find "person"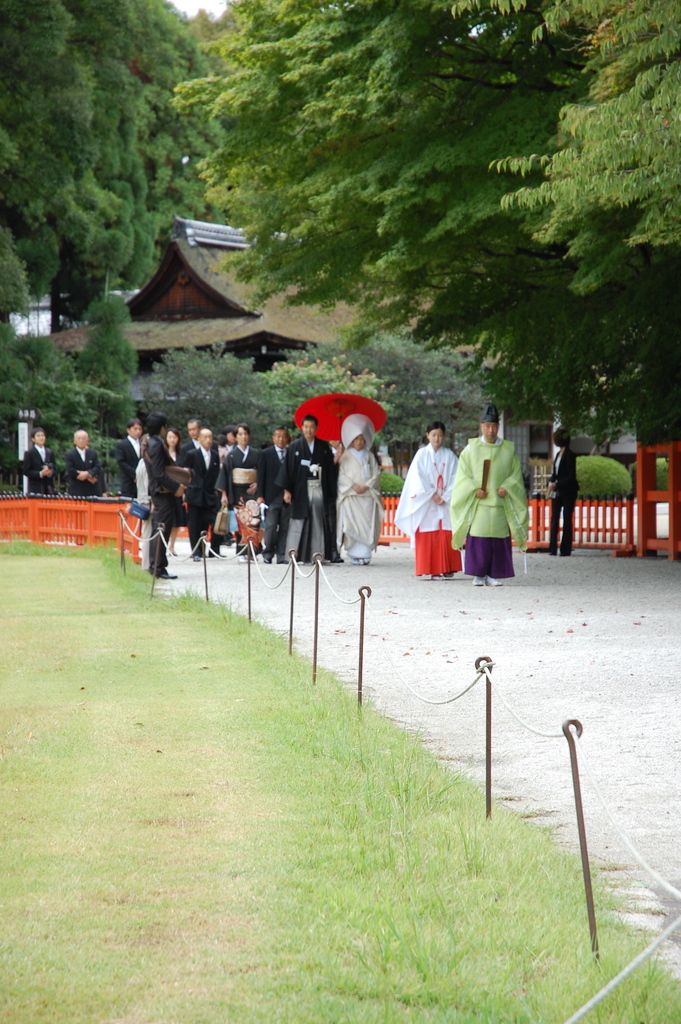
x1=251 y1=423 x2=299 y2=541
